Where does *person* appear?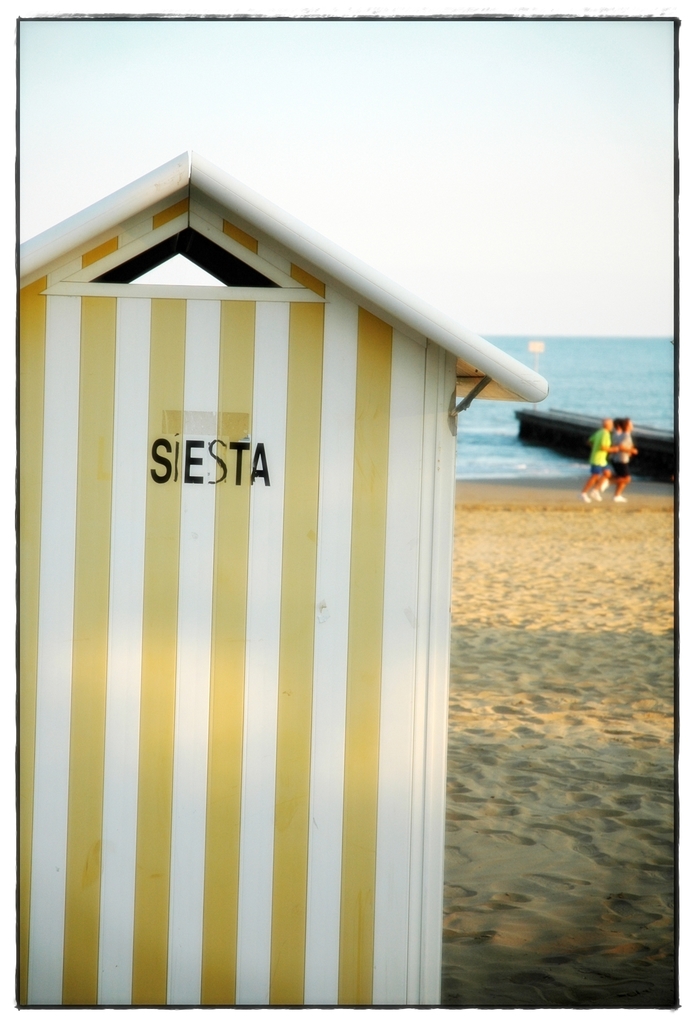
Appears at region(576, 412, 617, 504).
